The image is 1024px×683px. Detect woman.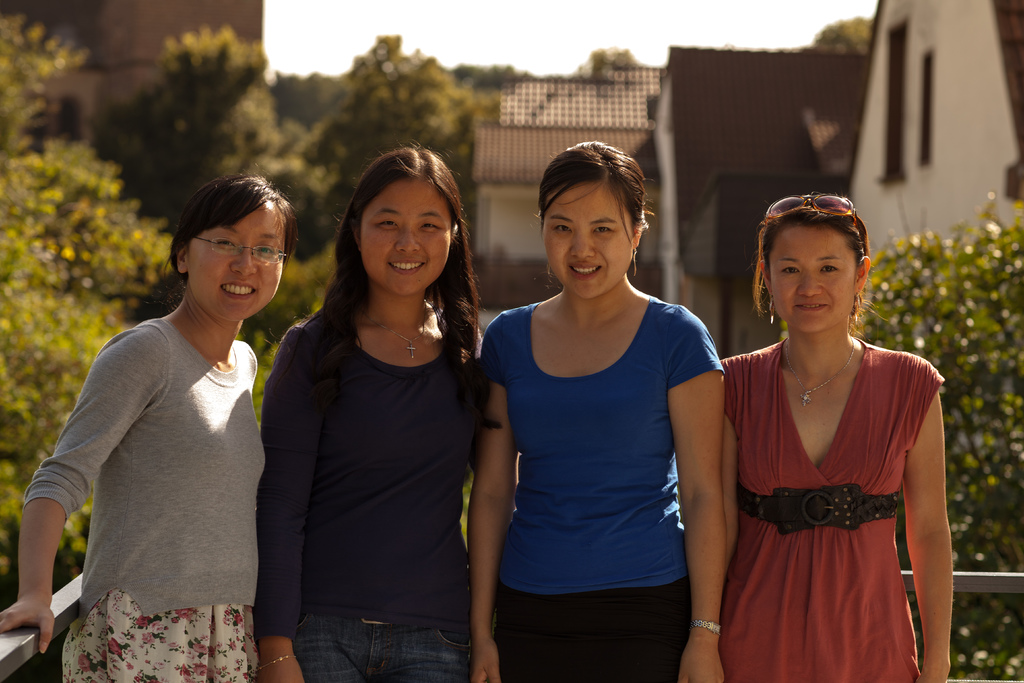
Detection: region(703, 181, 972, 682).
